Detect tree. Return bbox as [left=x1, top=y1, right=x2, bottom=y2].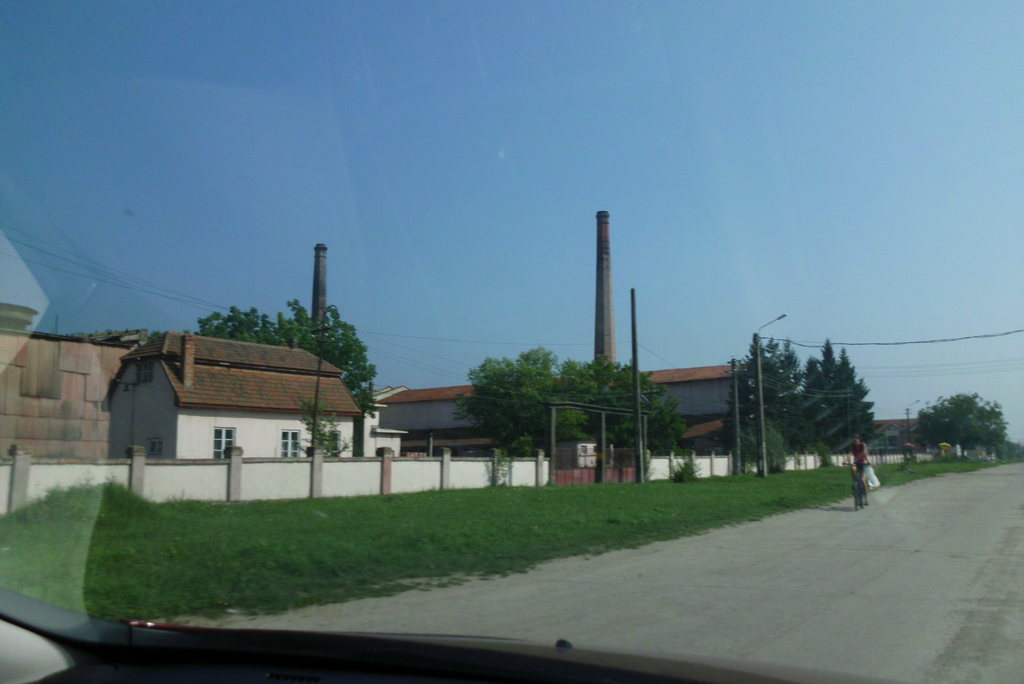
[left=453, top=342, right=692, bottom=463].
